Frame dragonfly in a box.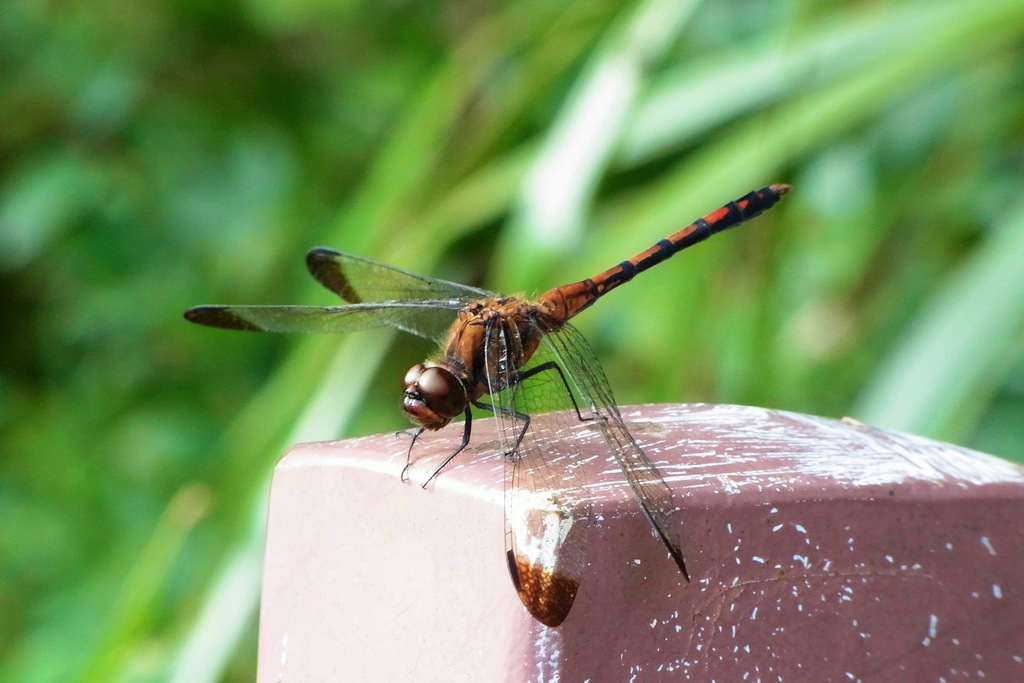
[184,187,790,630].
